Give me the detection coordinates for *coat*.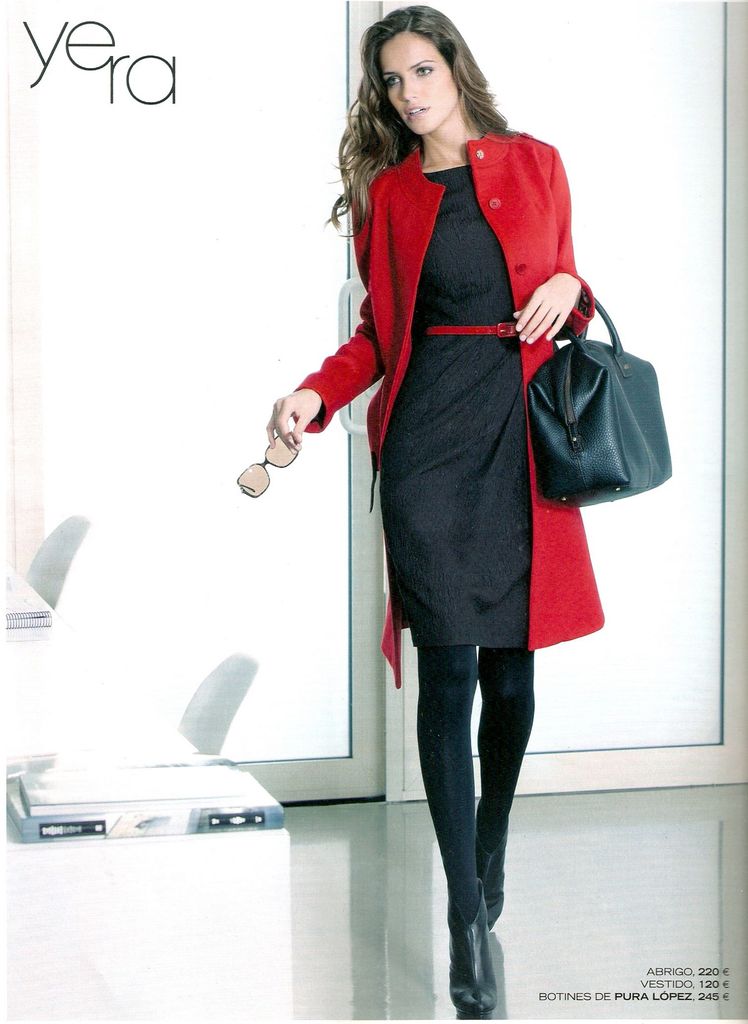
pyautogui.locateOnScreen(295, 125, 603, 685).
